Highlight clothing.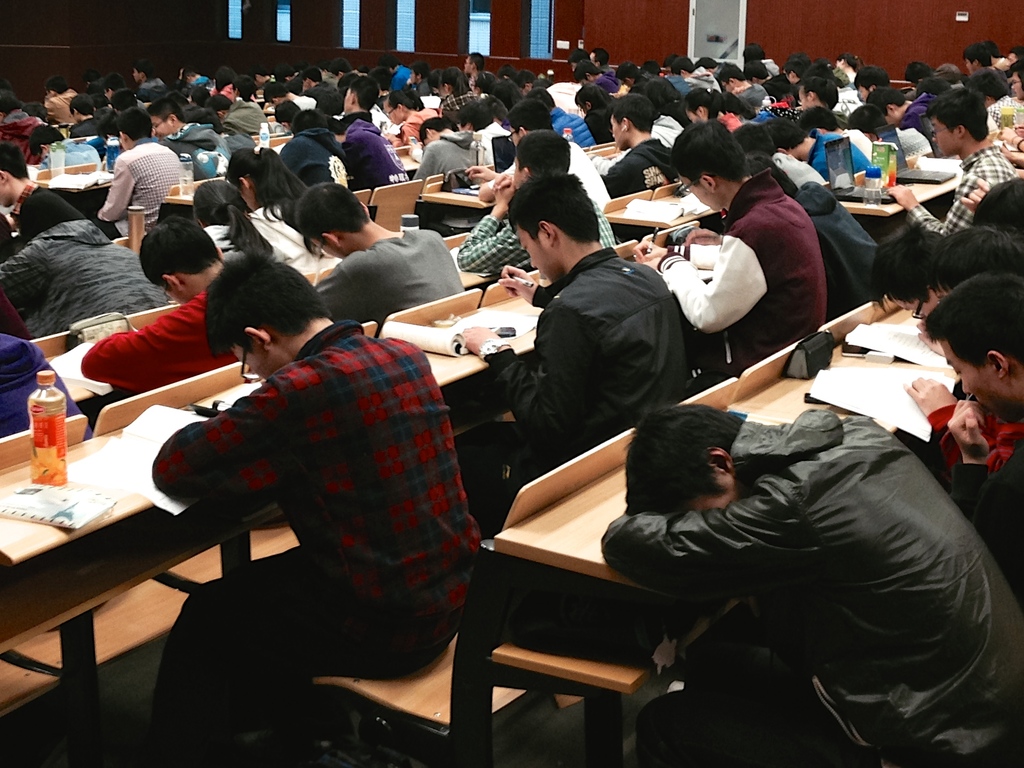
Highlighted region: [left=243, top=199, right=340, bottom=273].
